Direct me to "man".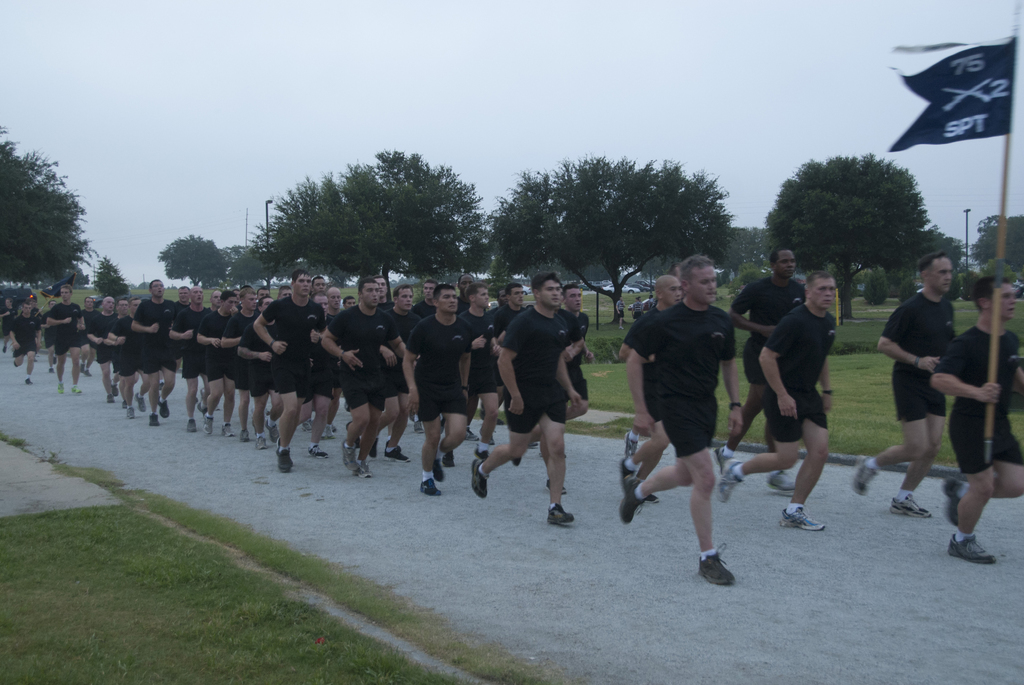
Direction: BBox(441, 281, 505, 468).
